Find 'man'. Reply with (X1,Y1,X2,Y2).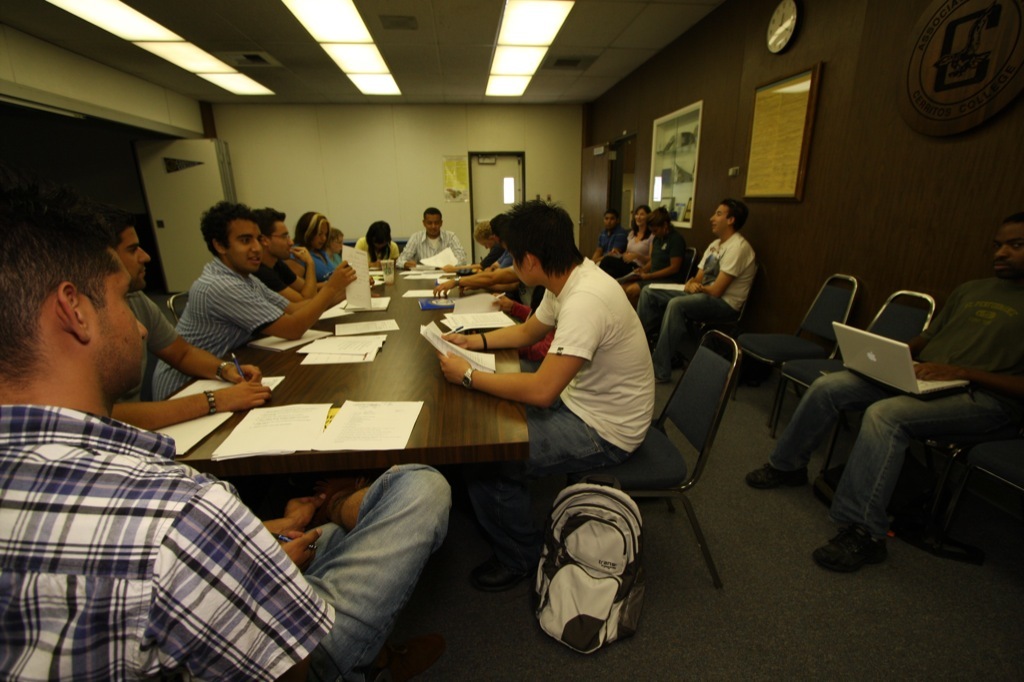
(395,205,474,271).
